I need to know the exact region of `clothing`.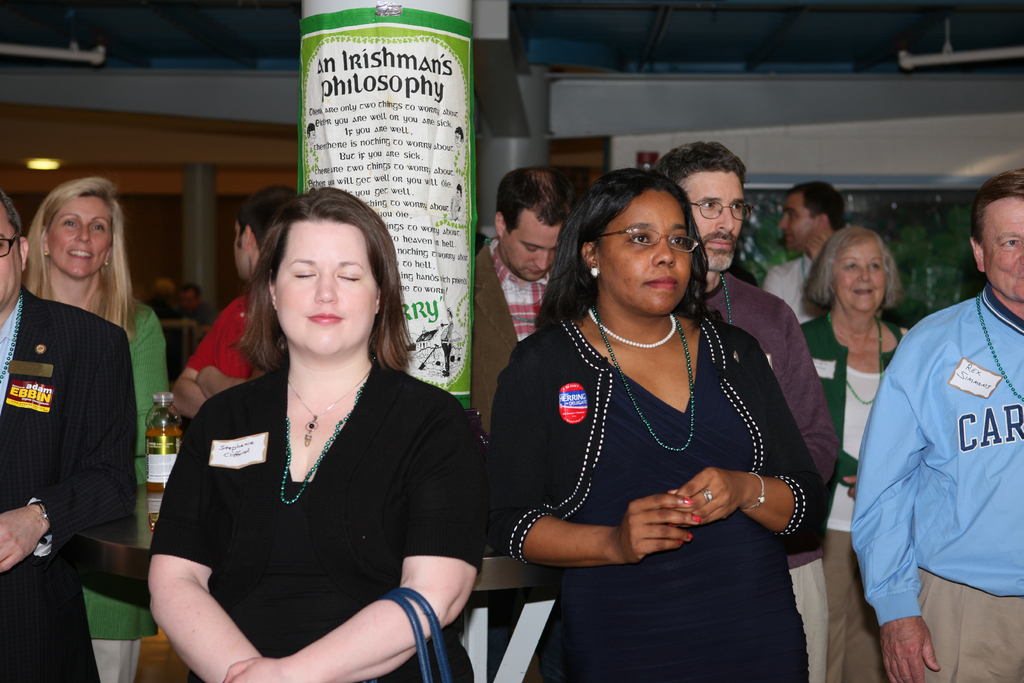
Region: bbox(180, 288, 254, 383).
